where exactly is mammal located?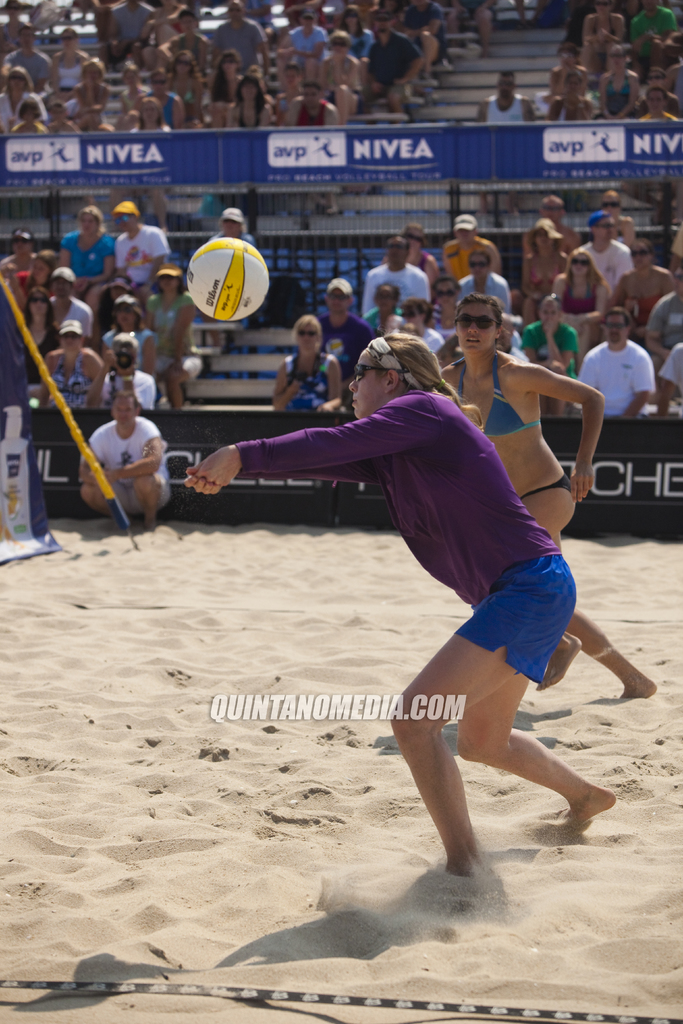
Its bounding box is <region>440, 289, 660, 699</region>.
